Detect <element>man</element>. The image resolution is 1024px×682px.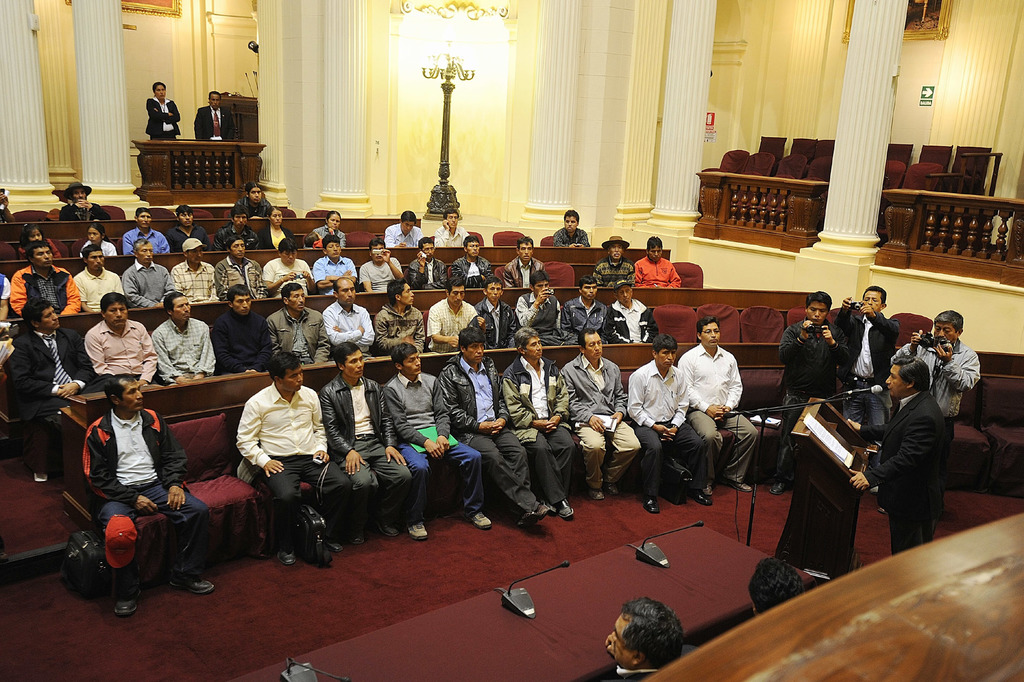
<bbox>500, 329, 578, 520</bbox>.
